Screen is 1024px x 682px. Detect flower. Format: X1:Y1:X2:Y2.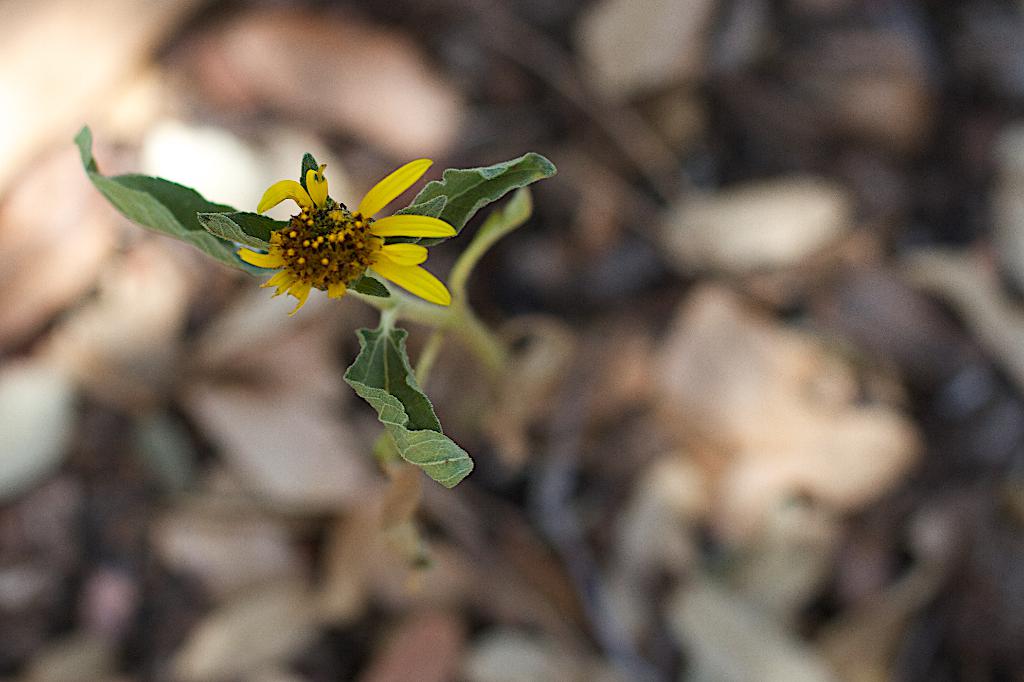
235:152:461:339.
